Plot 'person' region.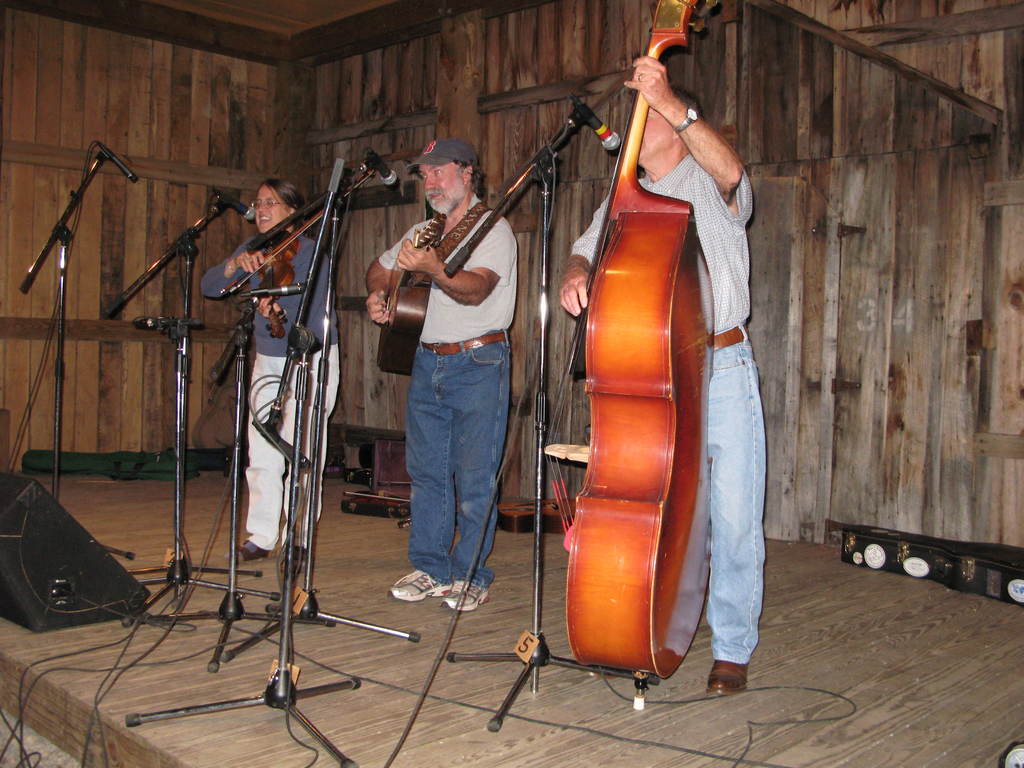
Plotted at [203,177,349,580].
